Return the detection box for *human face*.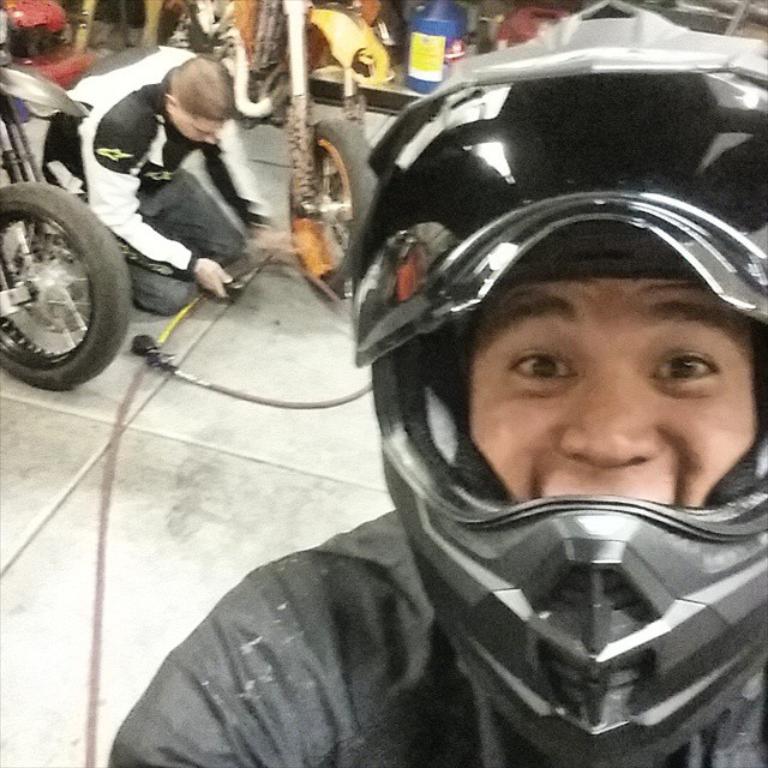
[left=168, top=110, right=223, bottom=151].
